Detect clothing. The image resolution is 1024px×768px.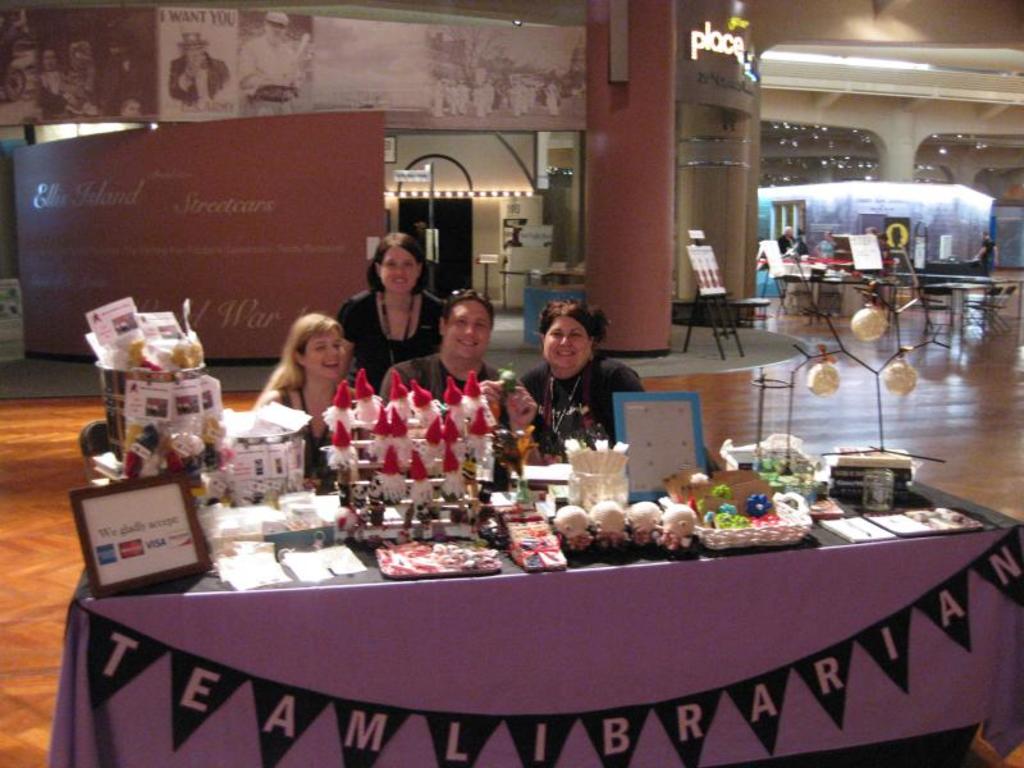
box(343, 259, 436, 383).
